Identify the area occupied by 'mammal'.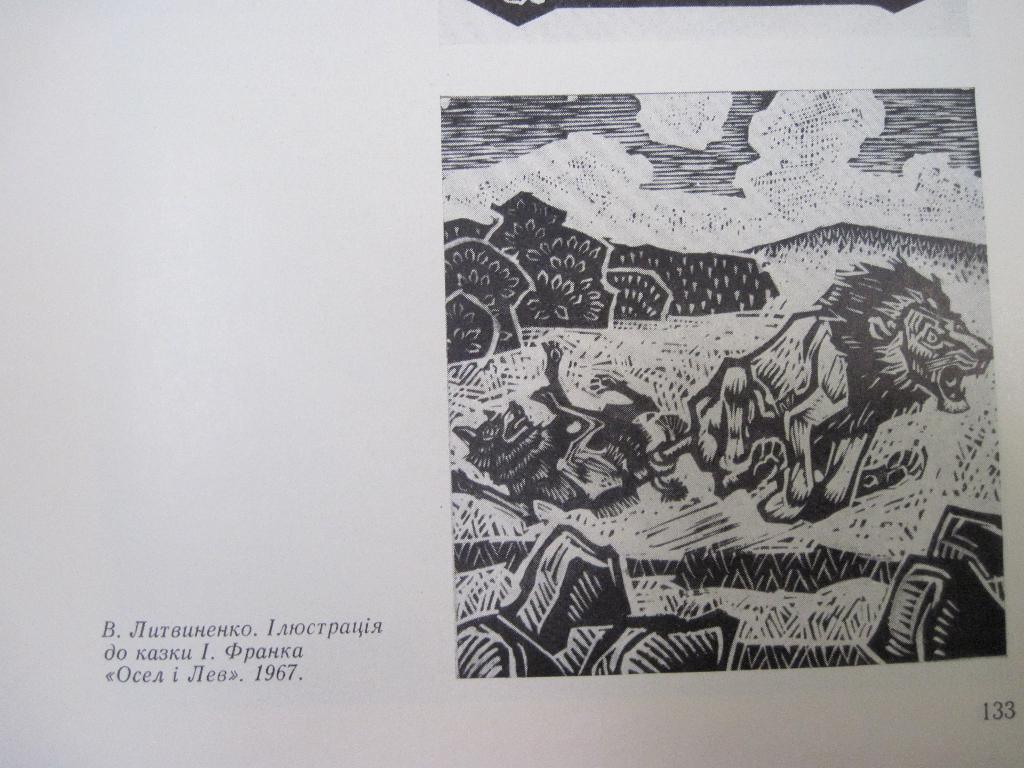
Area: x1=687 y1=250 x2=995 y2=523.
